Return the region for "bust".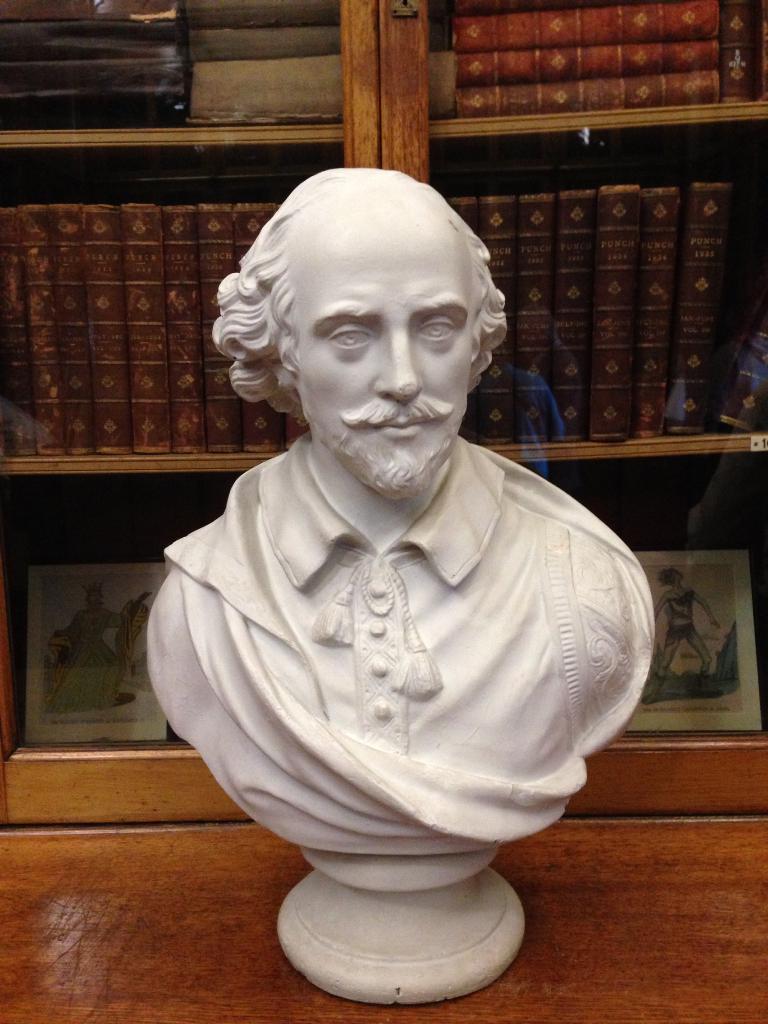
143 168 655 854.
